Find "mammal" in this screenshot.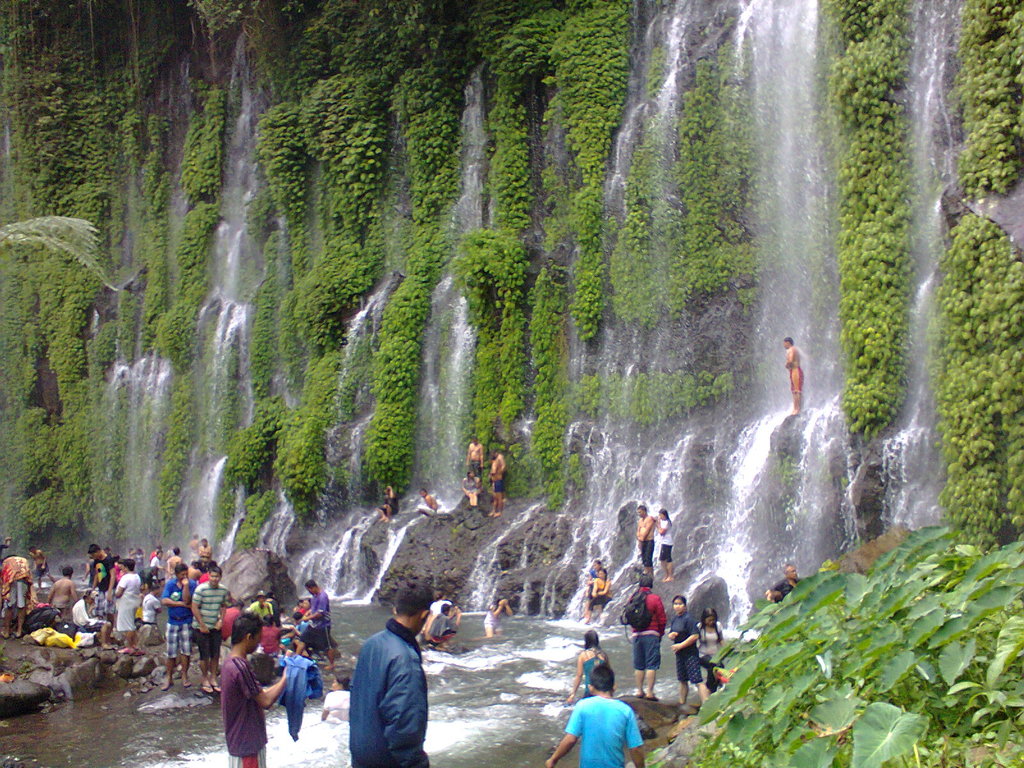
The bounding box for "mammal" is <bbox>25, 547, 57, 588</bbox>.
